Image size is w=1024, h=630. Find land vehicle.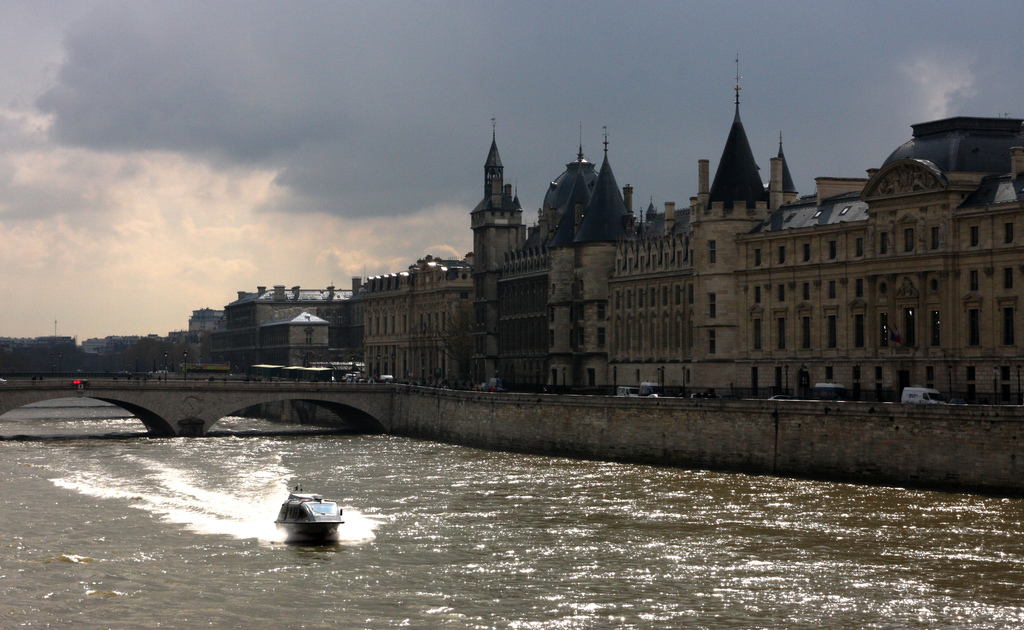
{"x1": 379, "y1": 374, "x2": 395, "y2": 384}.
